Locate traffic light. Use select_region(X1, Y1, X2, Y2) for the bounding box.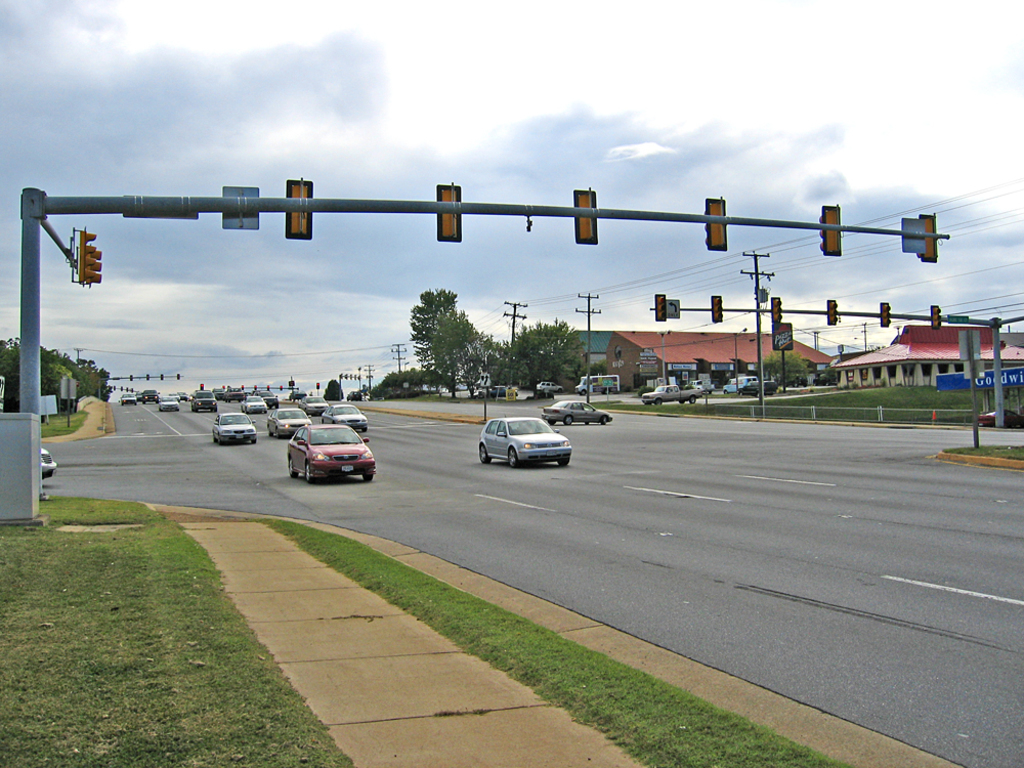
select_region(242, 386, 244, 390).
